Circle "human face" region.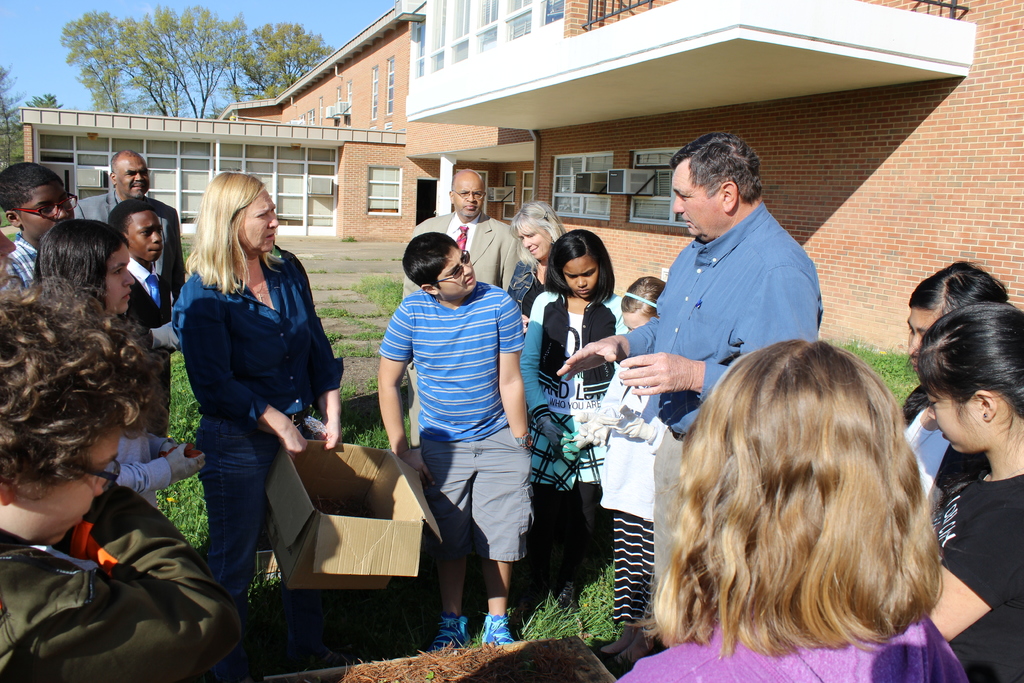
Region: (x1=512, y1=224, x2=550, y2=263).
